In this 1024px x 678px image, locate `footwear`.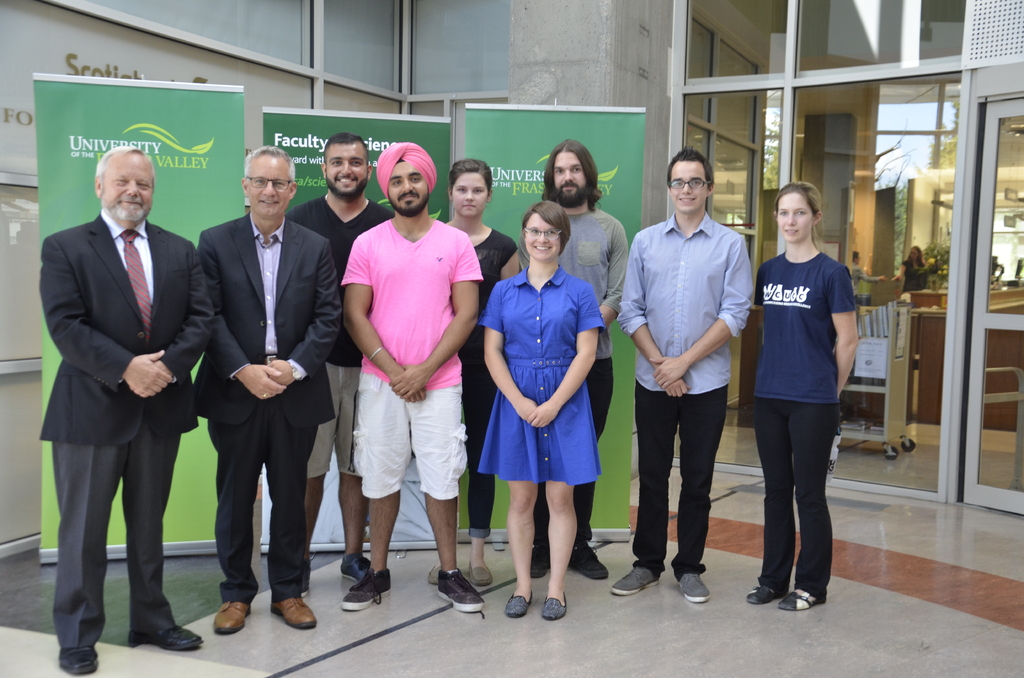
Bounding box: (470,565,494,588).
